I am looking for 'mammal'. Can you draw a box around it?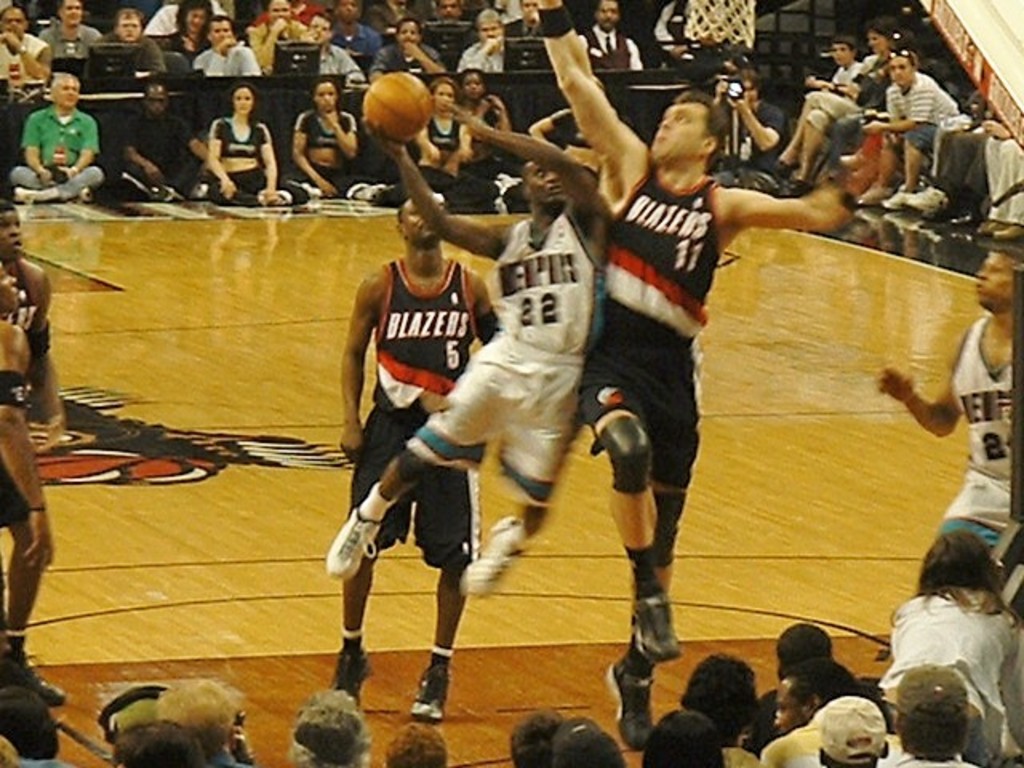
Sure, the bounding box is 34, 0, 91, 67.
